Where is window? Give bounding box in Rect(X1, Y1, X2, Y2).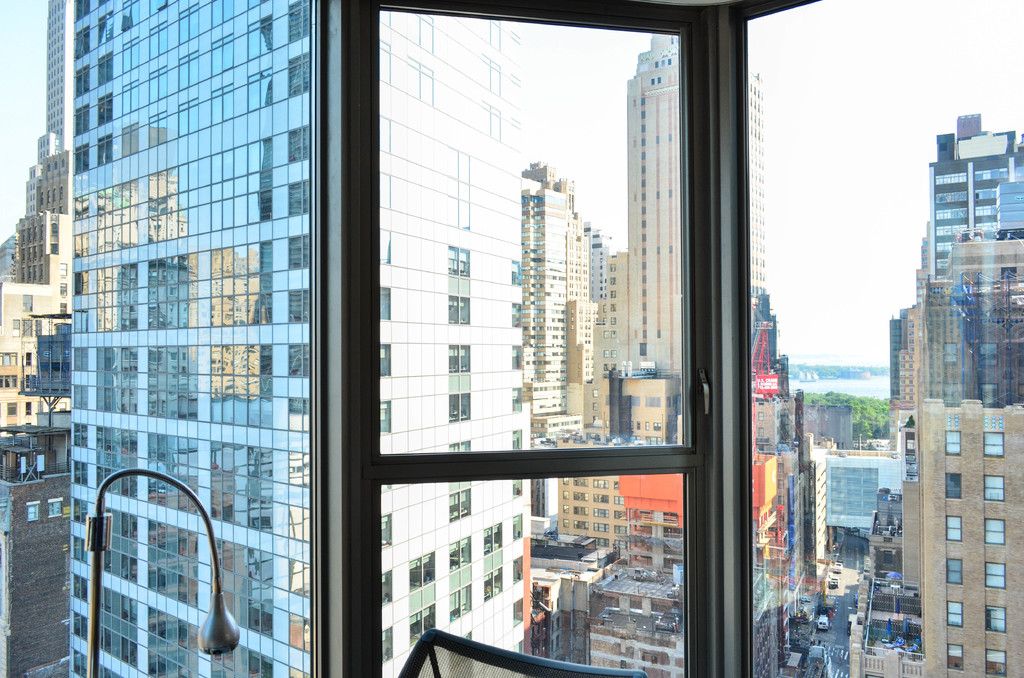
Rect(940, 469, 966, 504).
